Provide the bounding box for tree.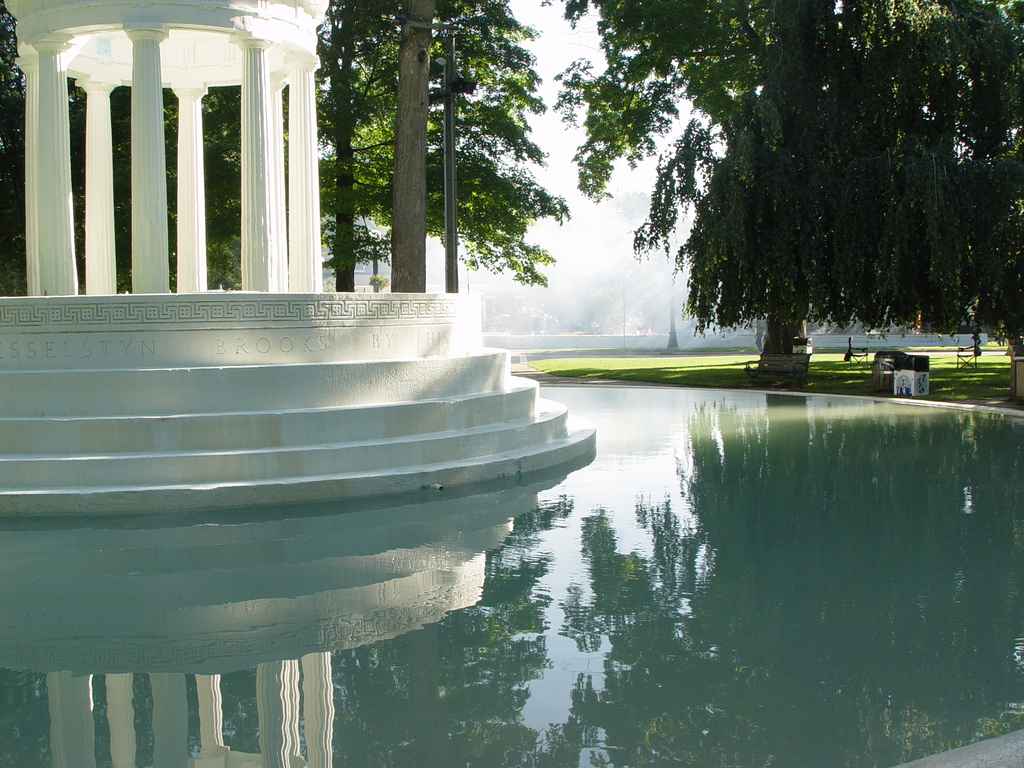
x1=0 y1=0 x2=346 y2=302.
